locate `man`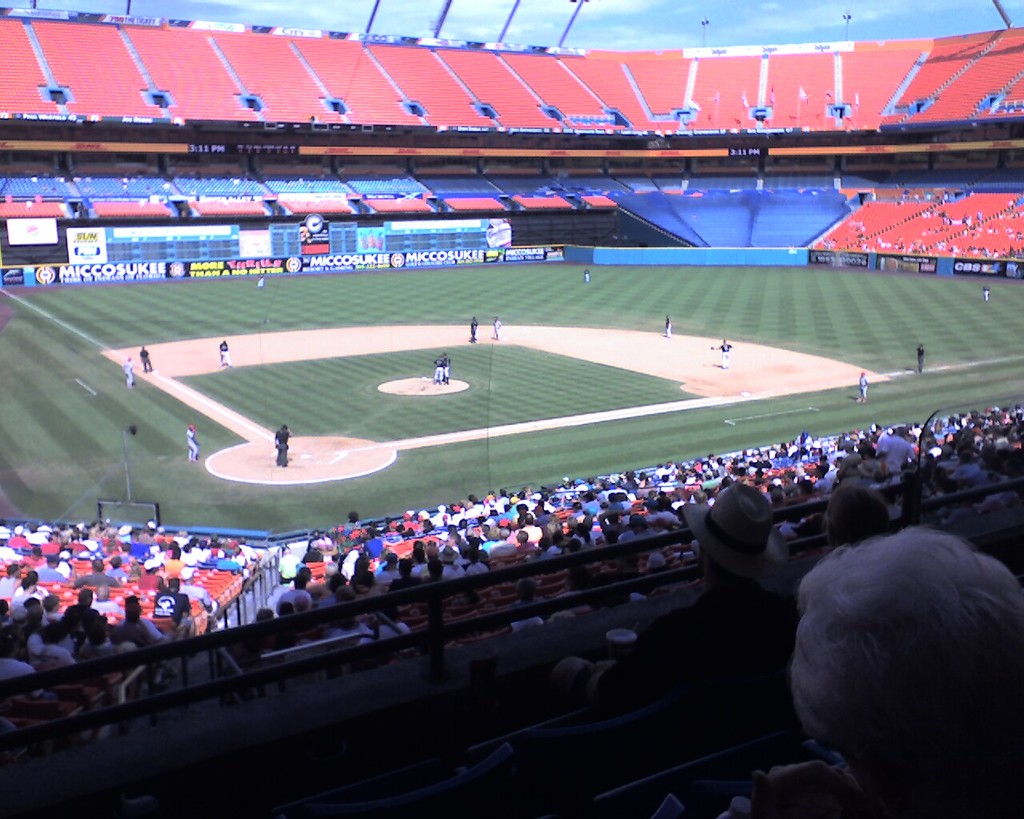
left=984, top=286, right=988, bottom=298
